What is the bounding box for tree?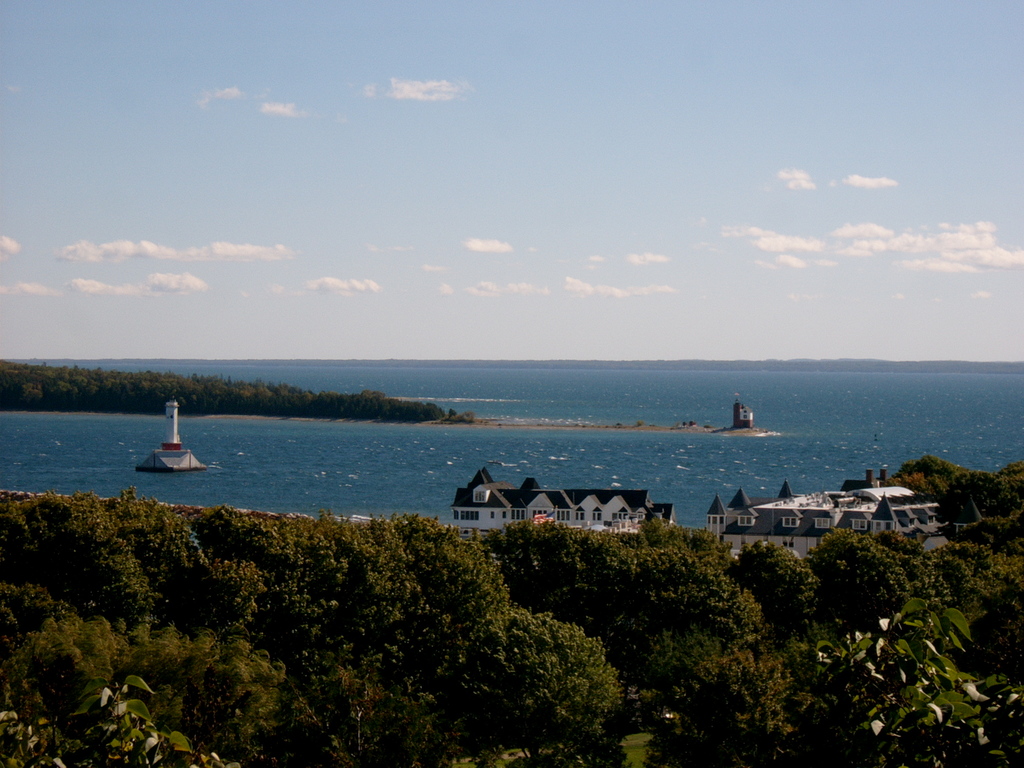
(637, 419, 646, 430).
